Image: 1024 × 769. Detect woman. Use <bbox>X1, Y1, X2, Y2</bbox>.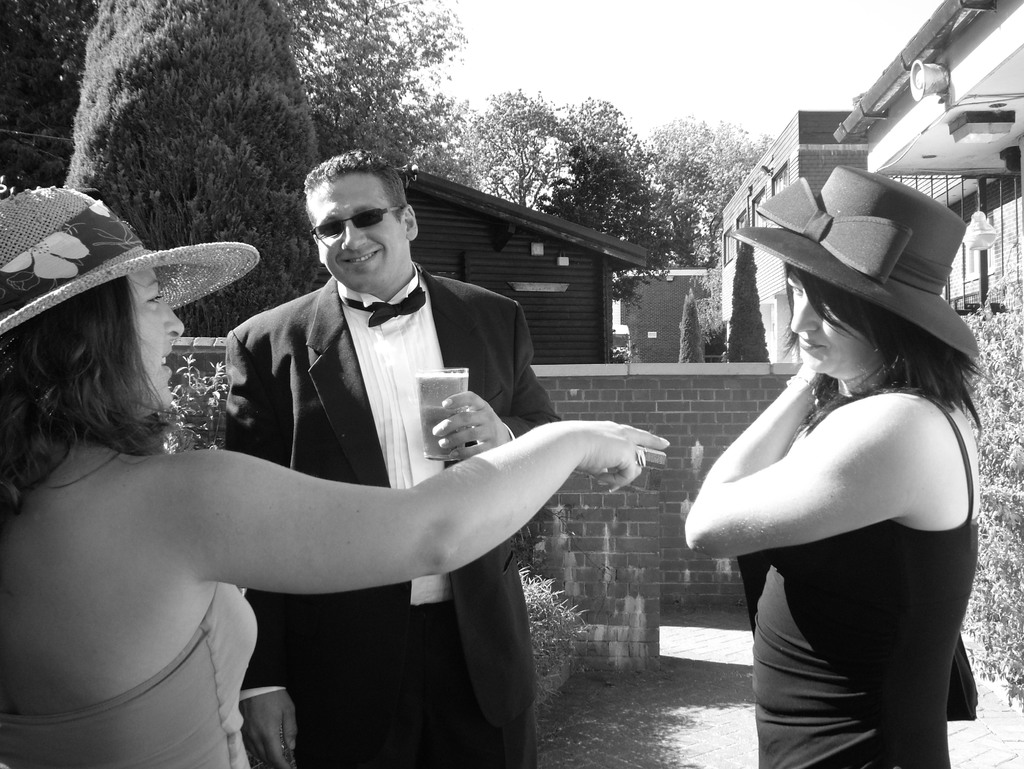
<bbox>0, 184, 675, 766</bbox>.
